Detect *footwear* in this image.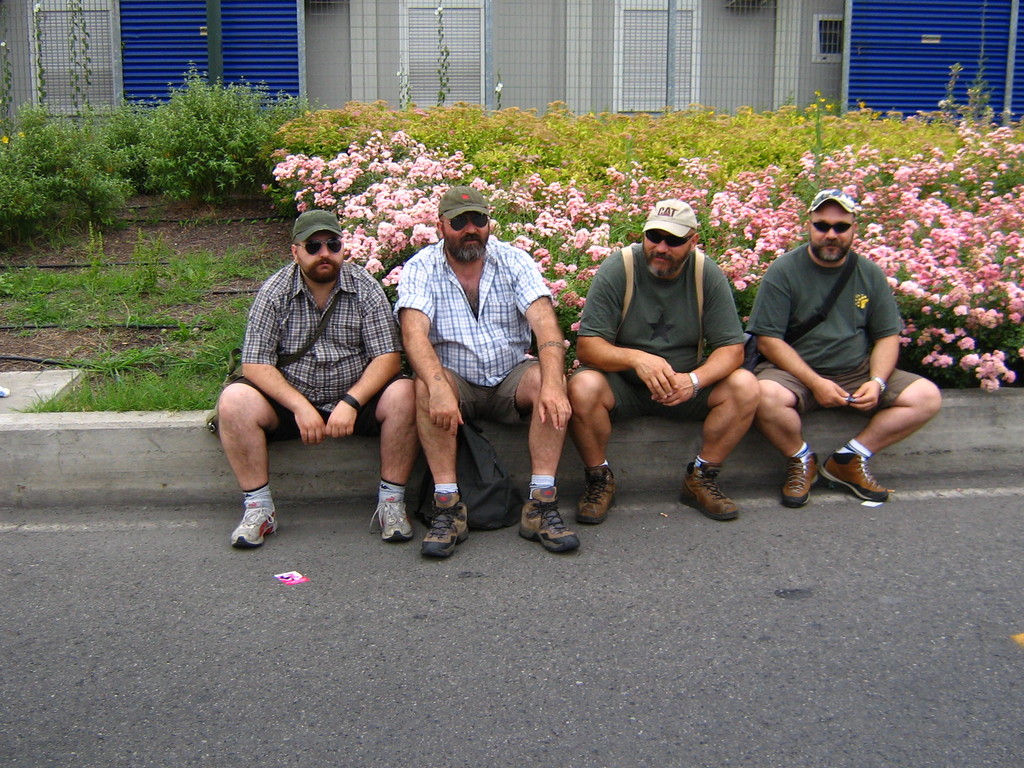
Detection: <region>371, 491, 414, 542</region>.
